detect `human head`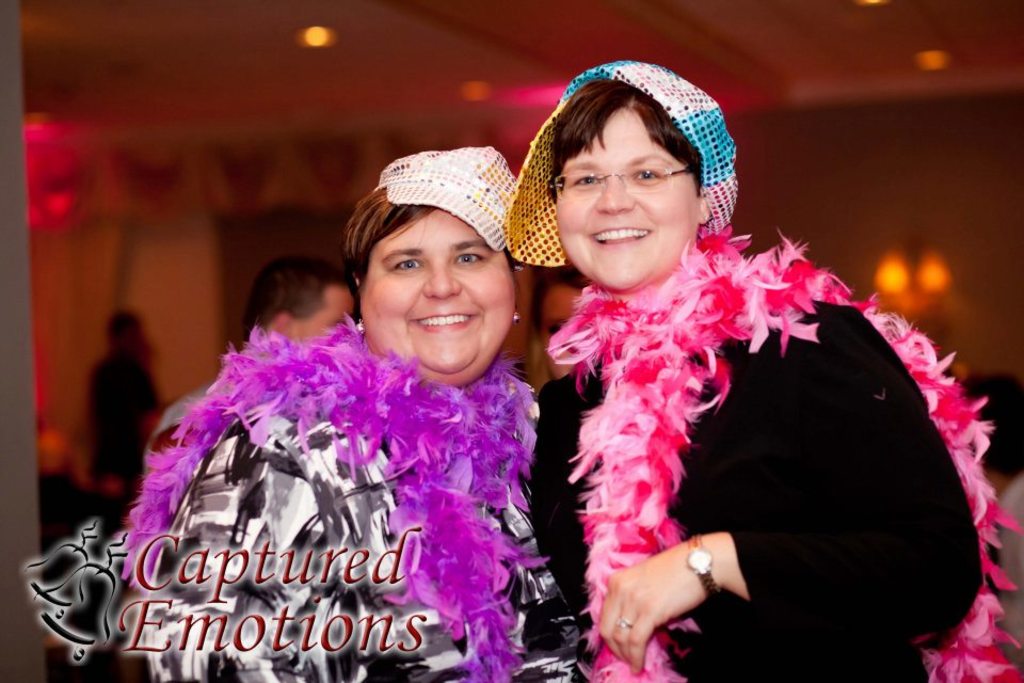
956/368/1023/499
